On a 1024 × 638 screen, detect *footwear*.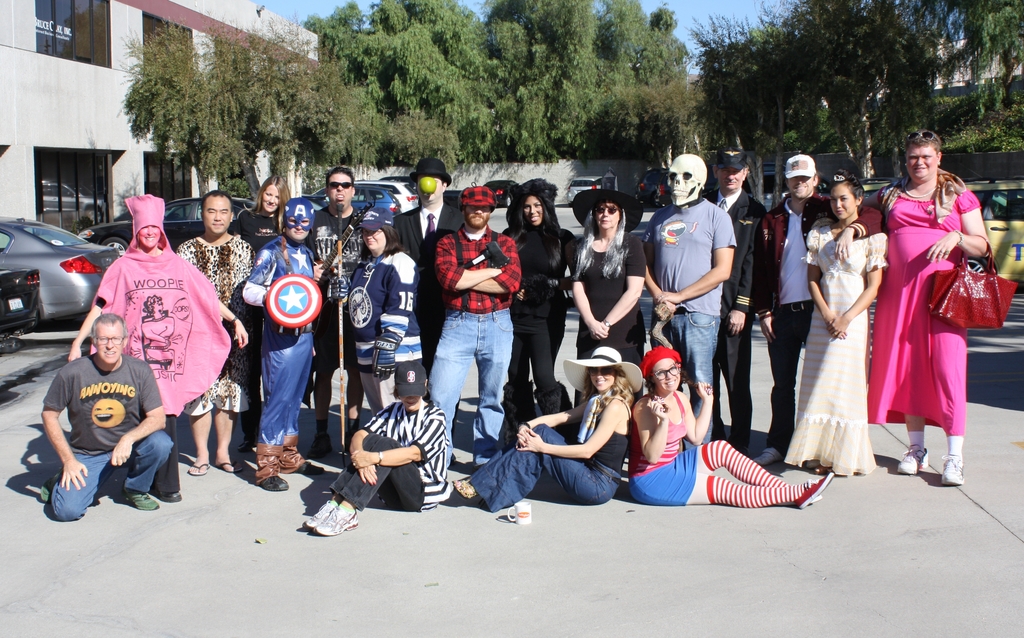
select_region(256, 476, 286, 491).
